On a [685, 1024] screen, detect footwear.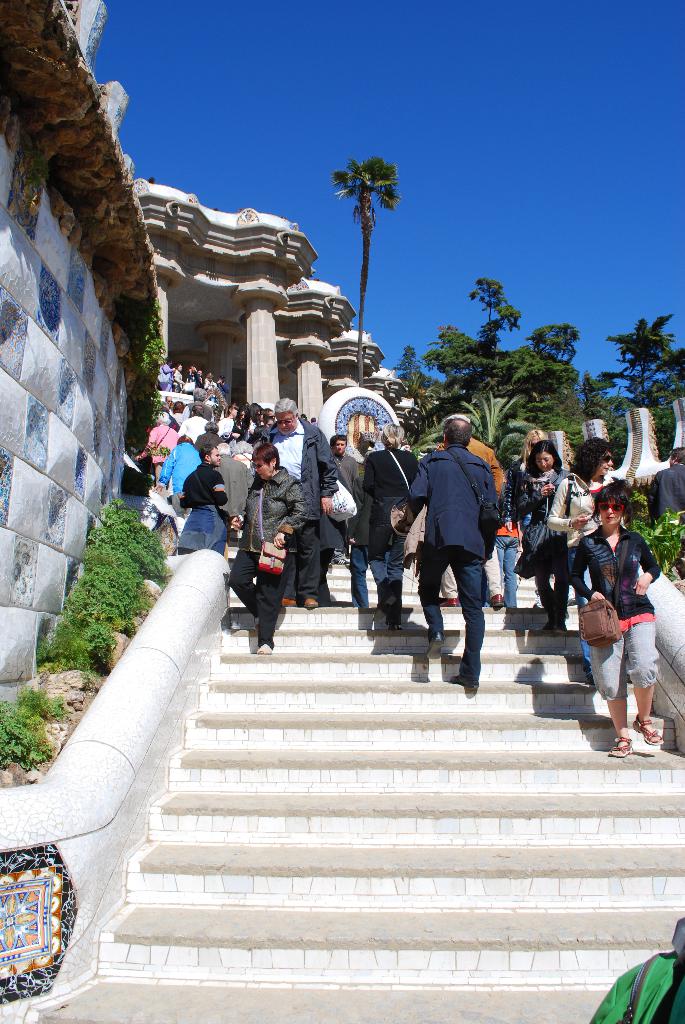
[553, 616, 572, 634].
